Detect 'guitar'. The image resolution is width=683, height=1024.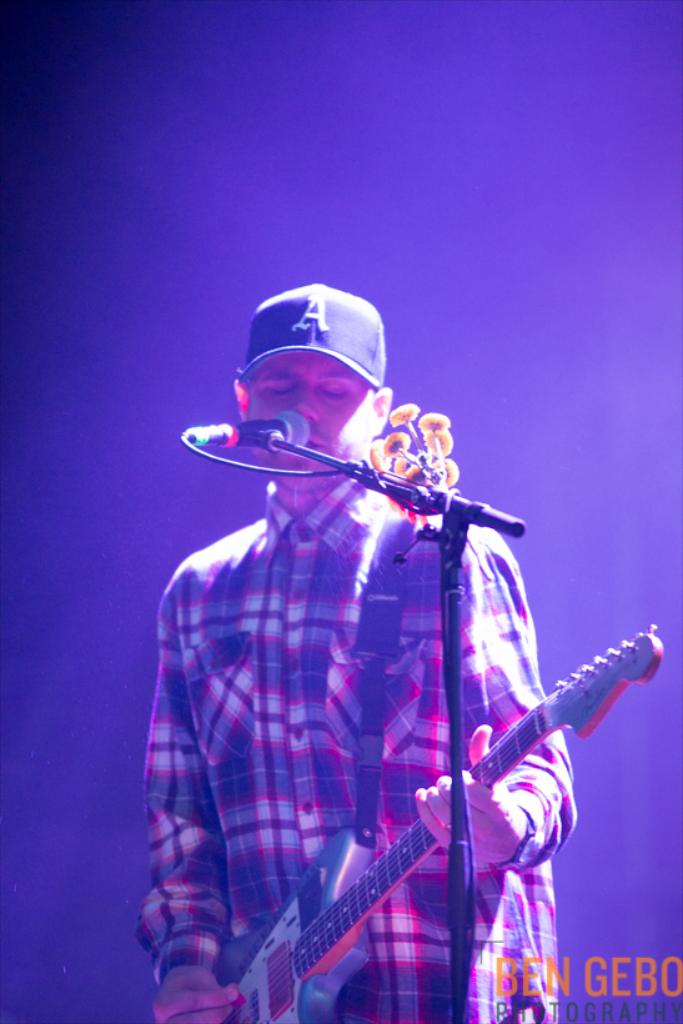
bbox=(202, 617, 673, 1023).
